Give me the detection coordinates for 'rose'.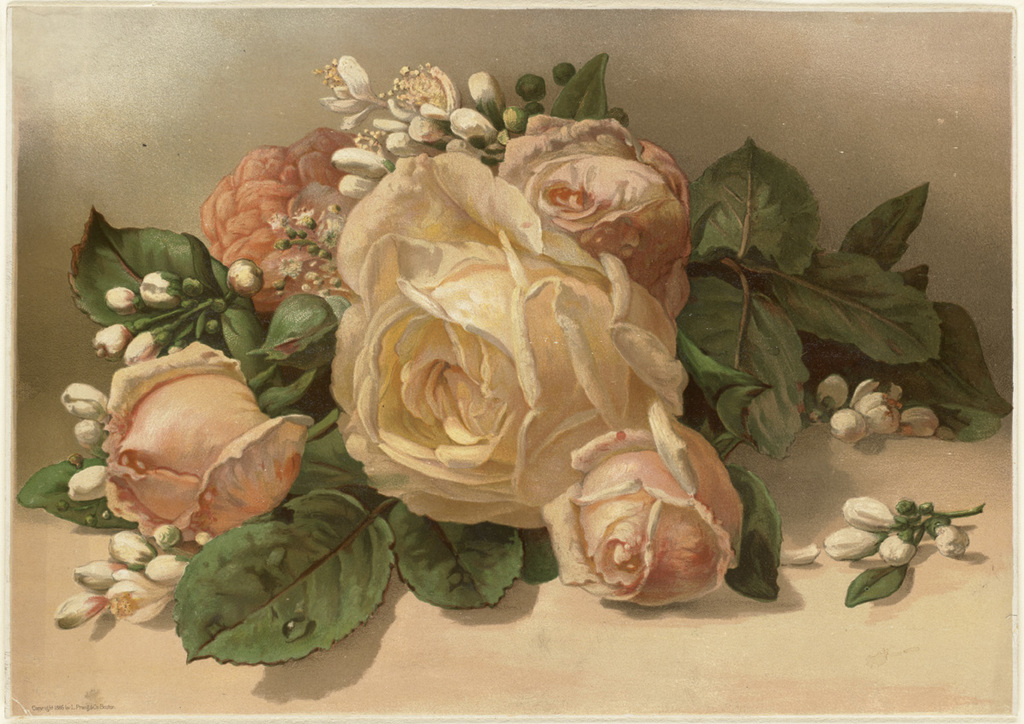
region(495, 109, 692, 316).
